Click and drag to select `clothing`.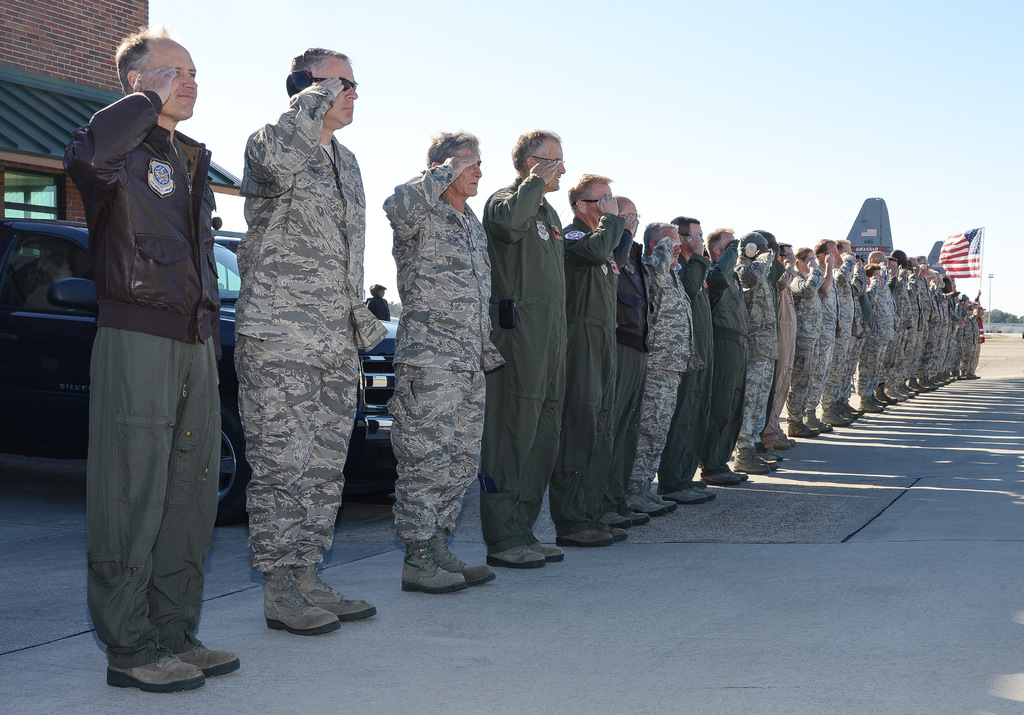
Selection: [left=836, top=256, right=854, bottom=403].
